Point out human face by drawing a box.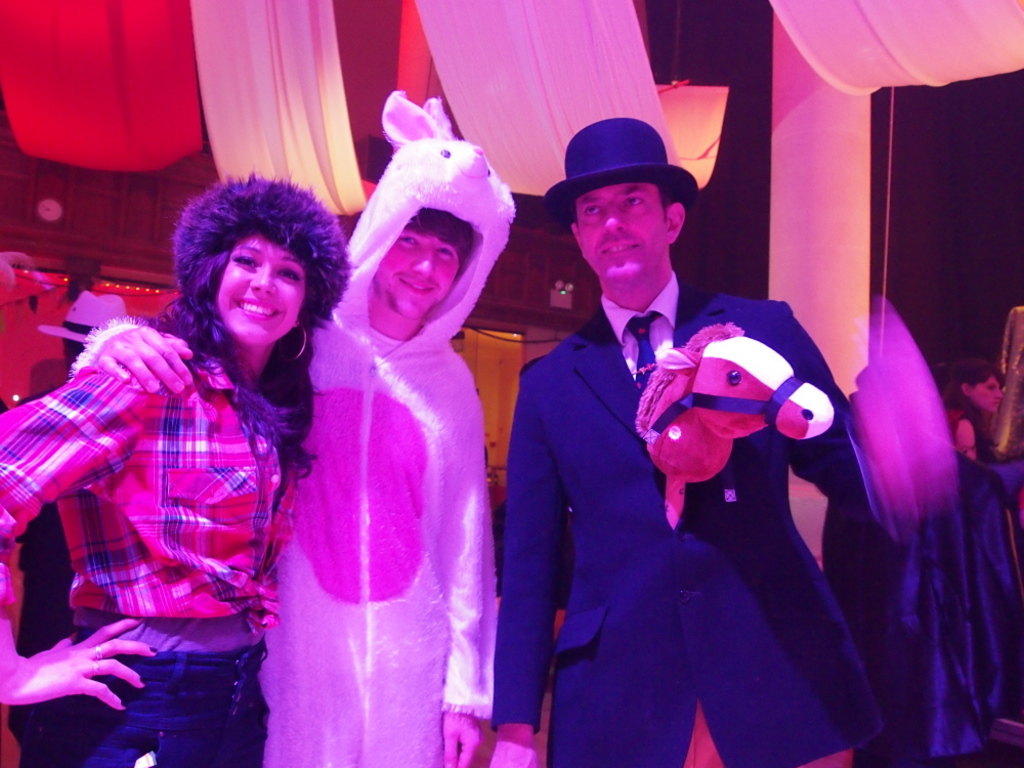
[left=217, top=238, right=308, bottom=350].
